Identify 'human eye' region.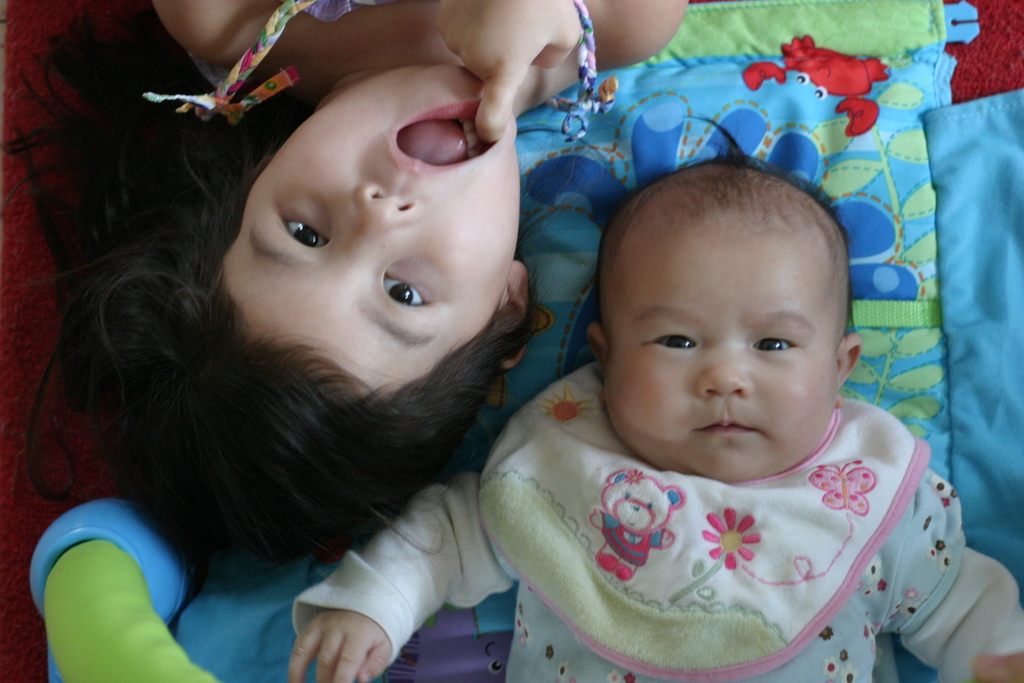
Region: 753:327:800:356.
